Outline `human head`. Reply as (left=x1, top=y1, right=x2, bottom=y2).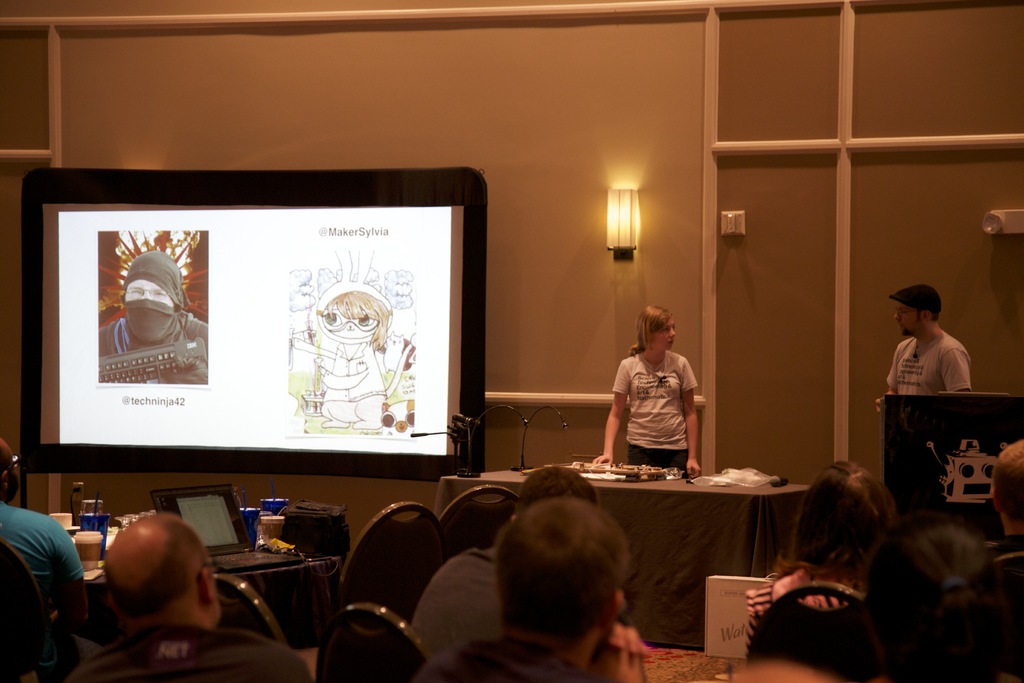
(left=0, top=432, right=21, bottom=502).
